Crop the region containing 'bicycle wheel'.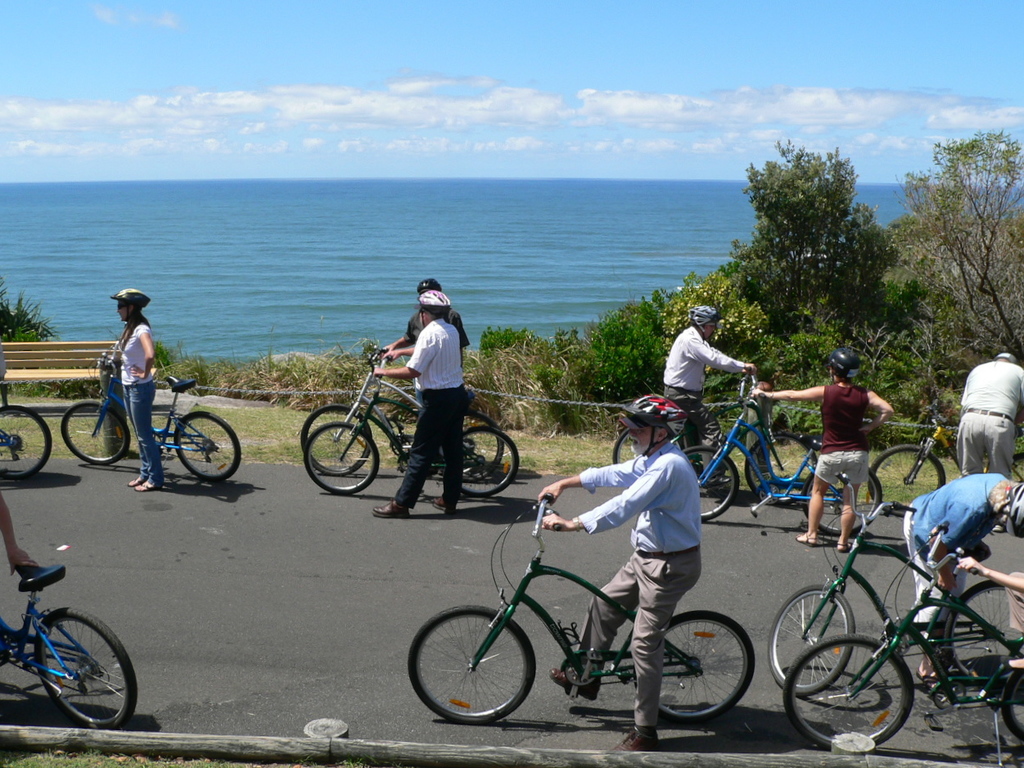
Crop region: pyautogui.locateOnScreen(0, 407, 56, 481).
